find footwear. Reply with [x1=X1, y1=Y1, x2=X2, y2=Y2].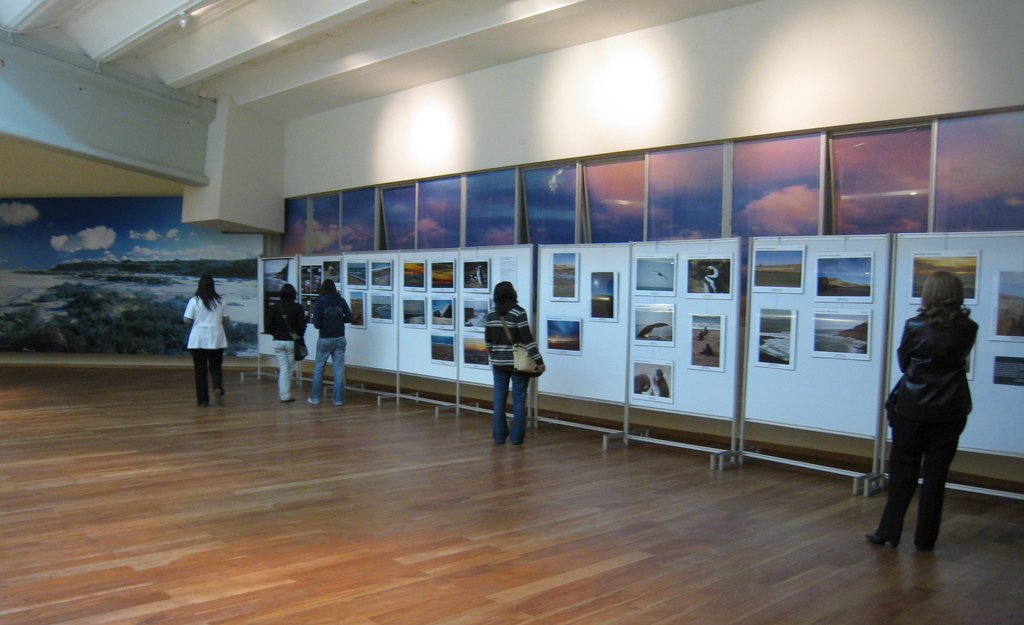
[x1=513, y1=439, x2=527, y2=446].
